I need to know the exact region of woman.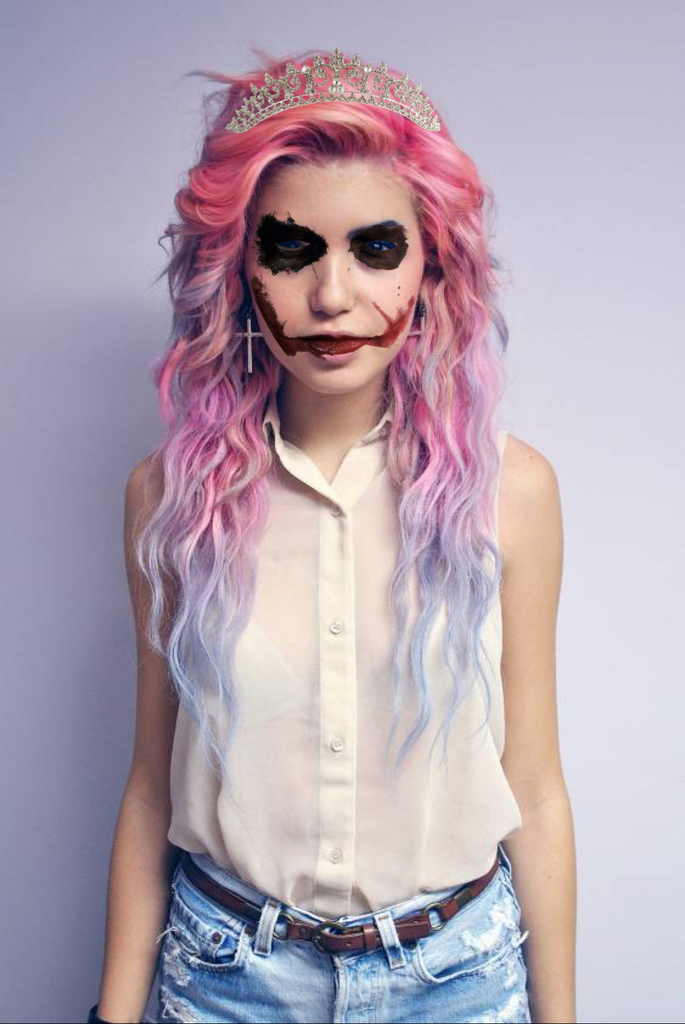
Region: {"left": 86, "top": 44, "right": 595, "bottom": 982}.
